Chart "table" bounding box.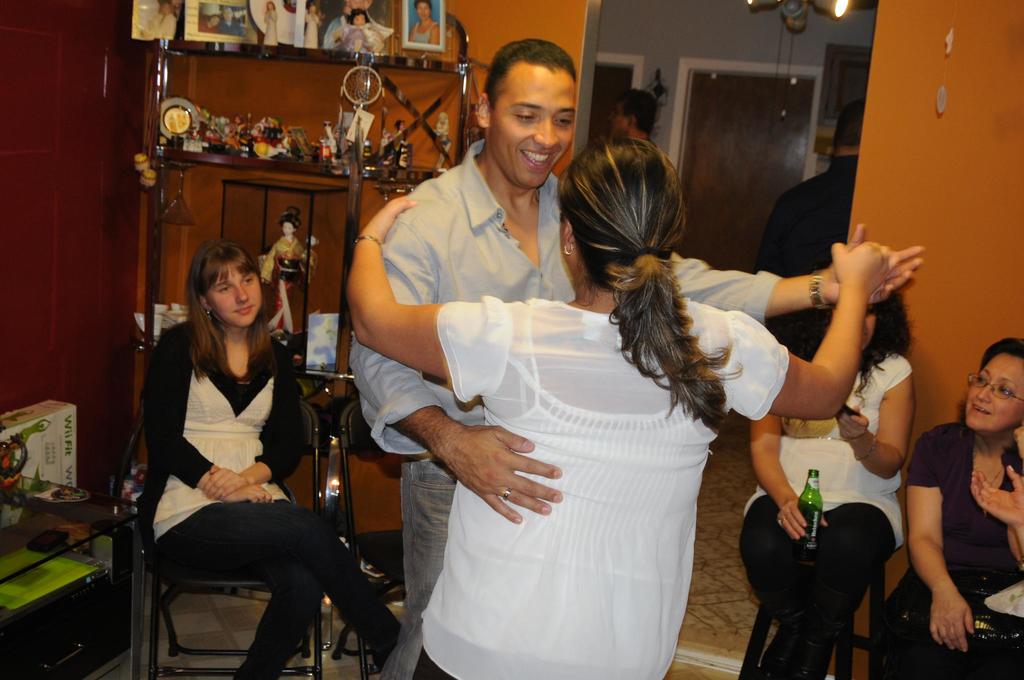
Charted: 0:465:133:679.
